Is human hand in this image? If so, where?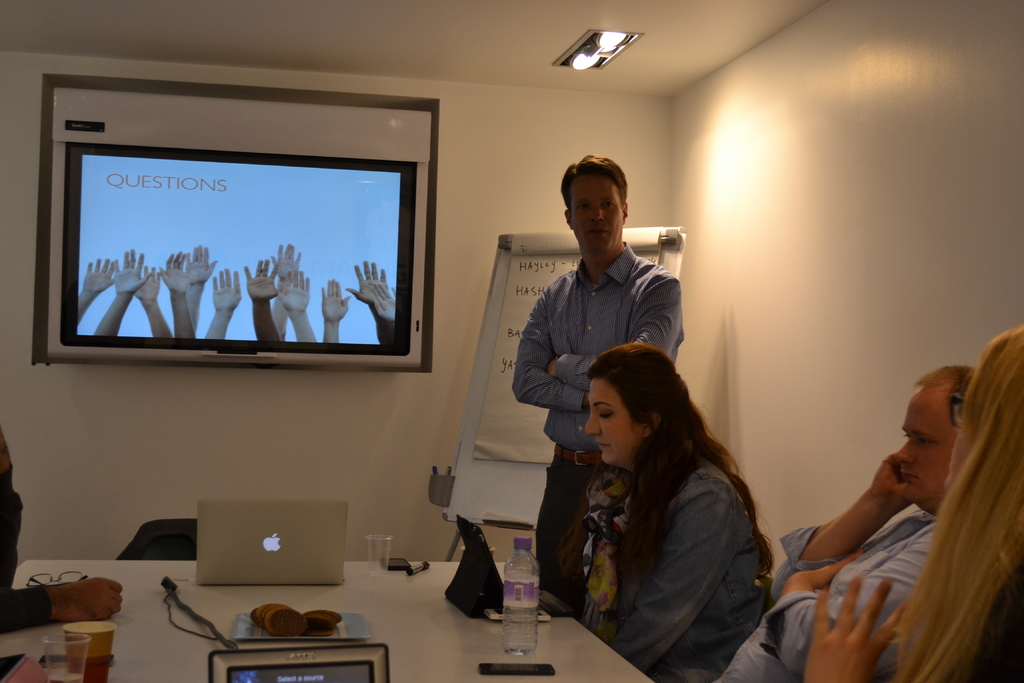
Yes, at 369, 284, 400, 324.
